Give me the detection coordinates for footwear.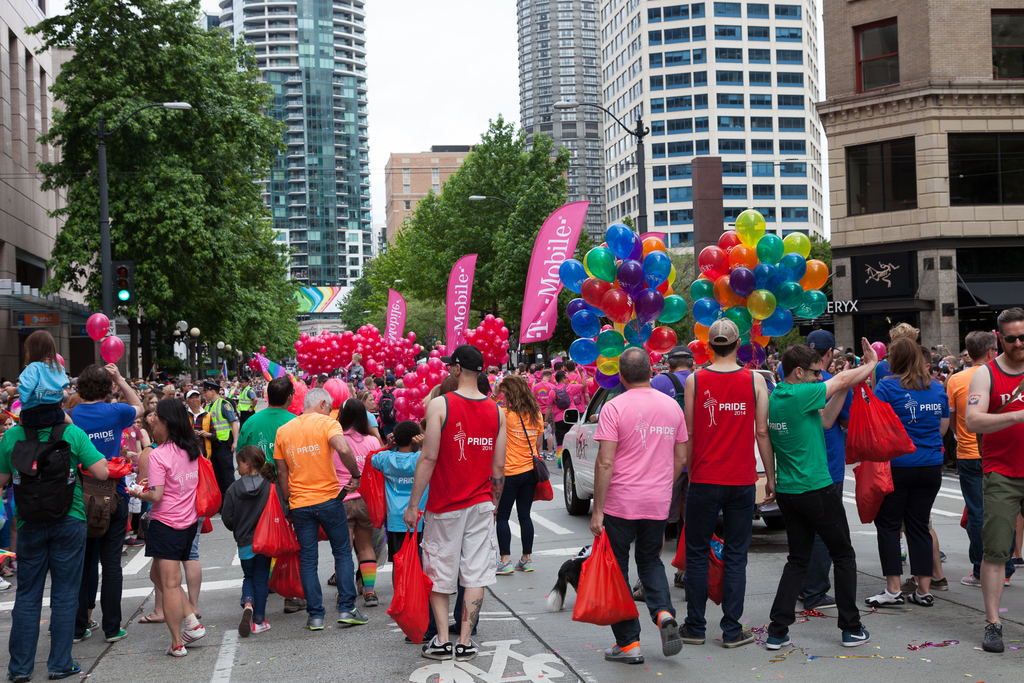
<region>817, 591, 840, 609</region>.
